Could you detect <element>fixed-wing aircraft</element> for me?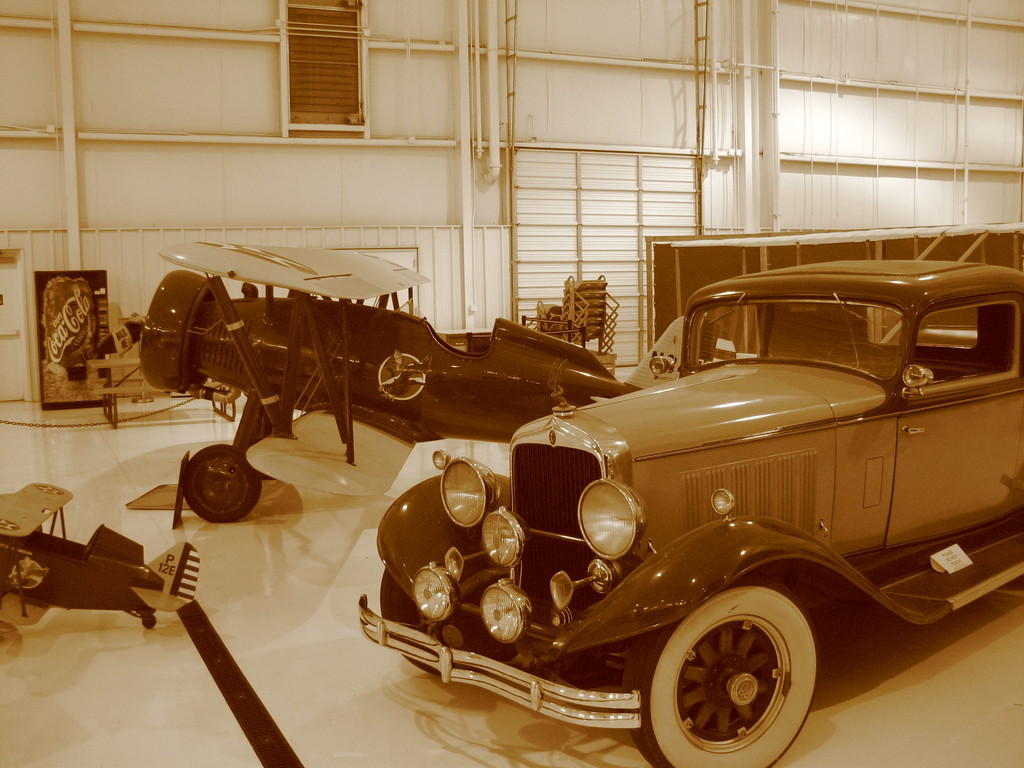
Detection result: left=0, top=481, right=200, bottom=628.
